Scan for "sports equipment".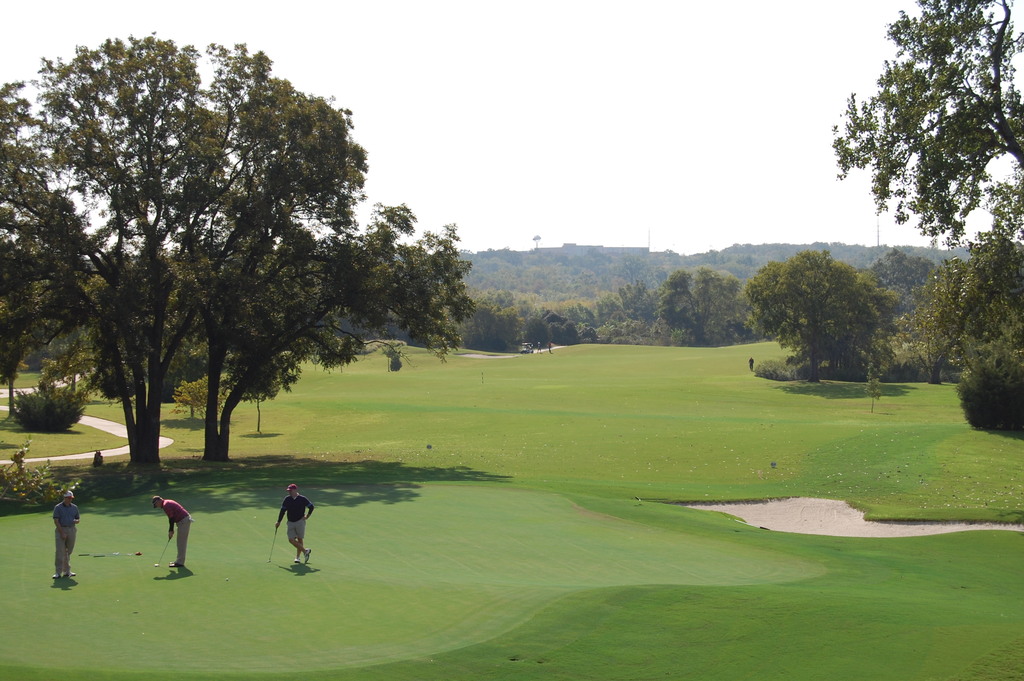
Scan result: [172,560,182,568].
